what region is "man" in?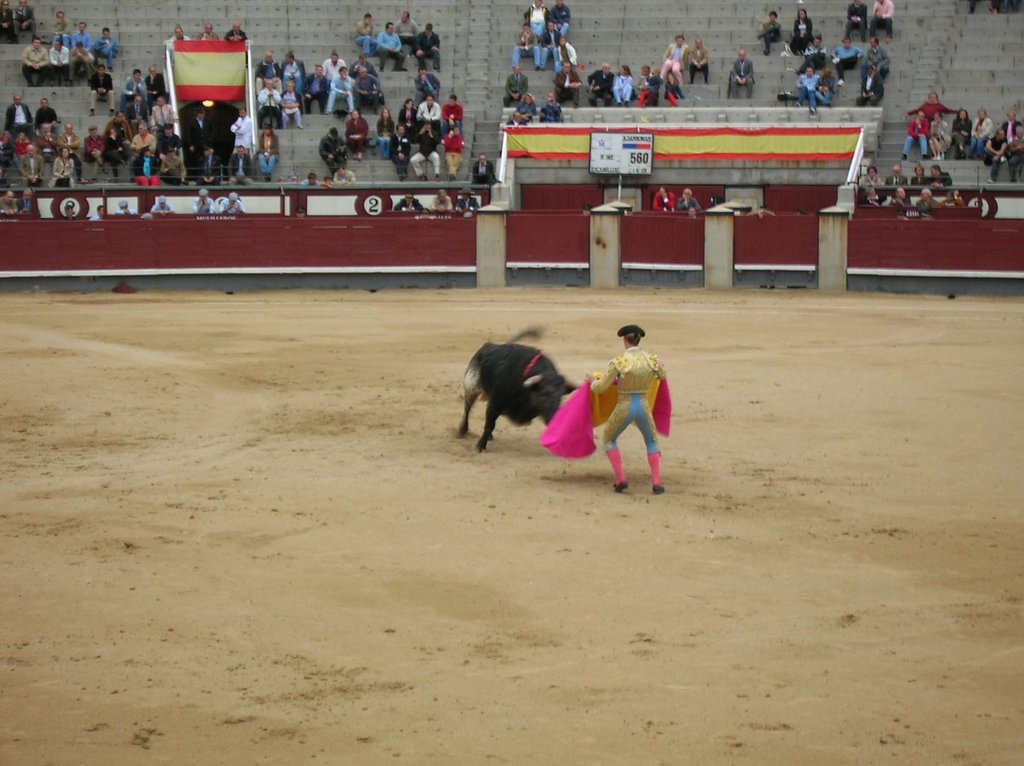
(left=316, top=124, right=349, bottom=177).
